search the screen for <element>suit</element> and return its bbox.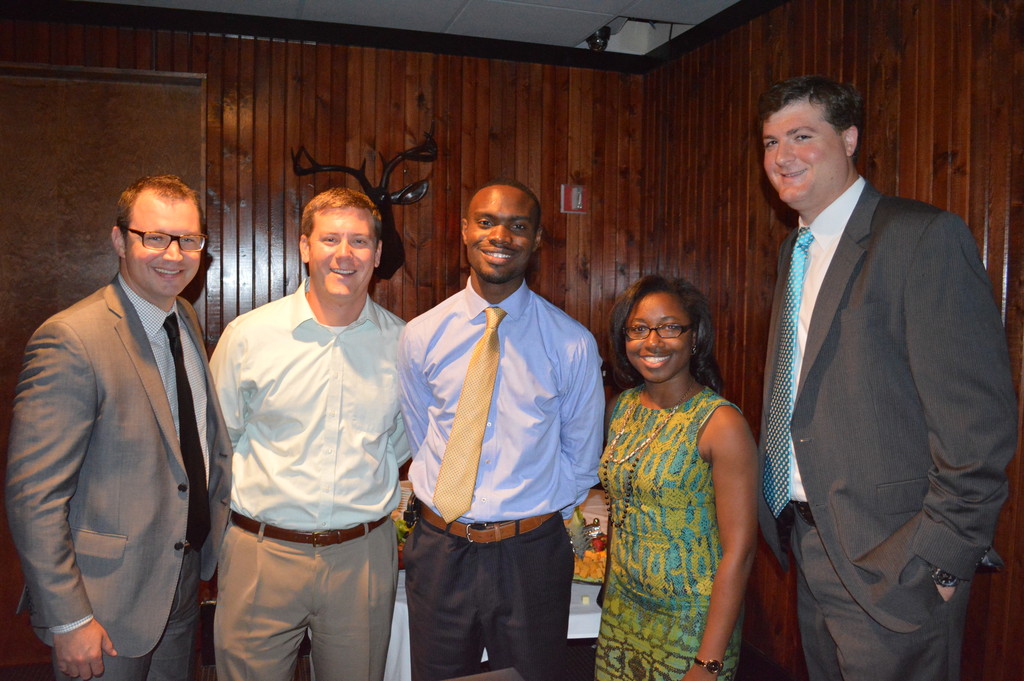
Found: <box>748,61,1004,674</box>.
